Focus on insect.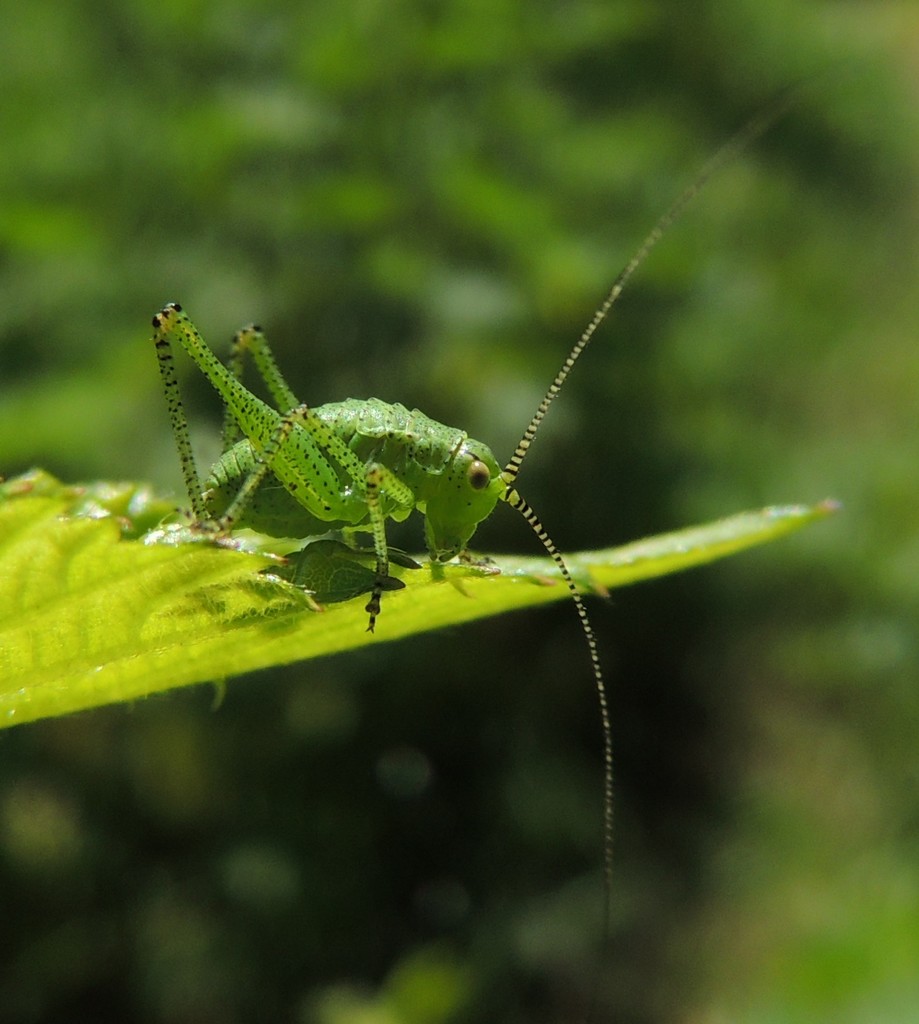
Focused at 147, 84, 809, 938.
